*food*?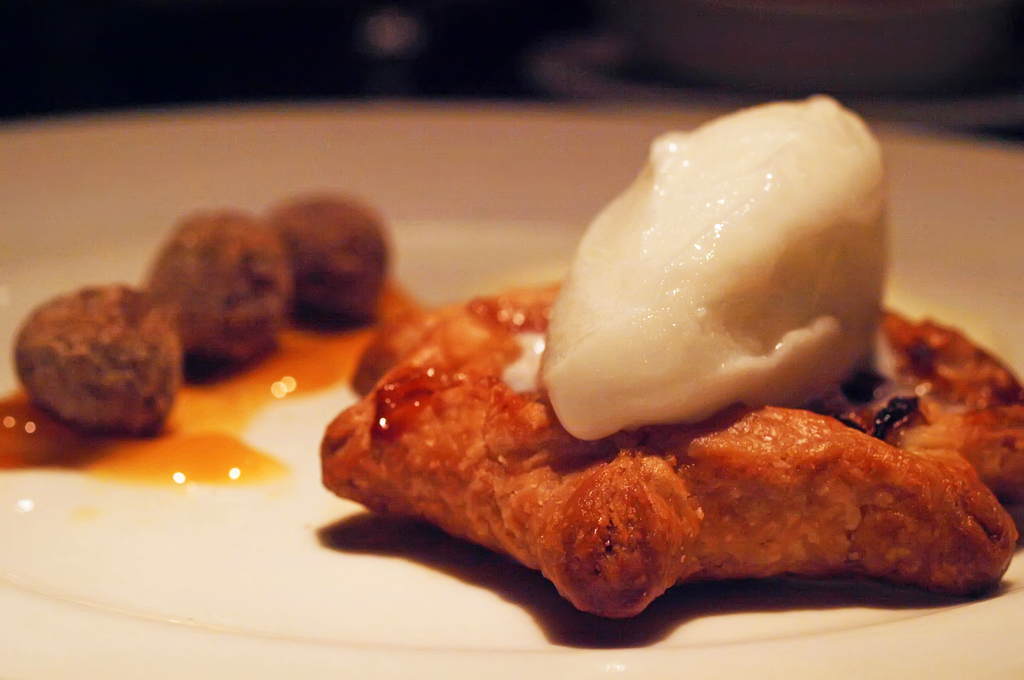
<bbox>138, 212, 298, 377</bbox>
